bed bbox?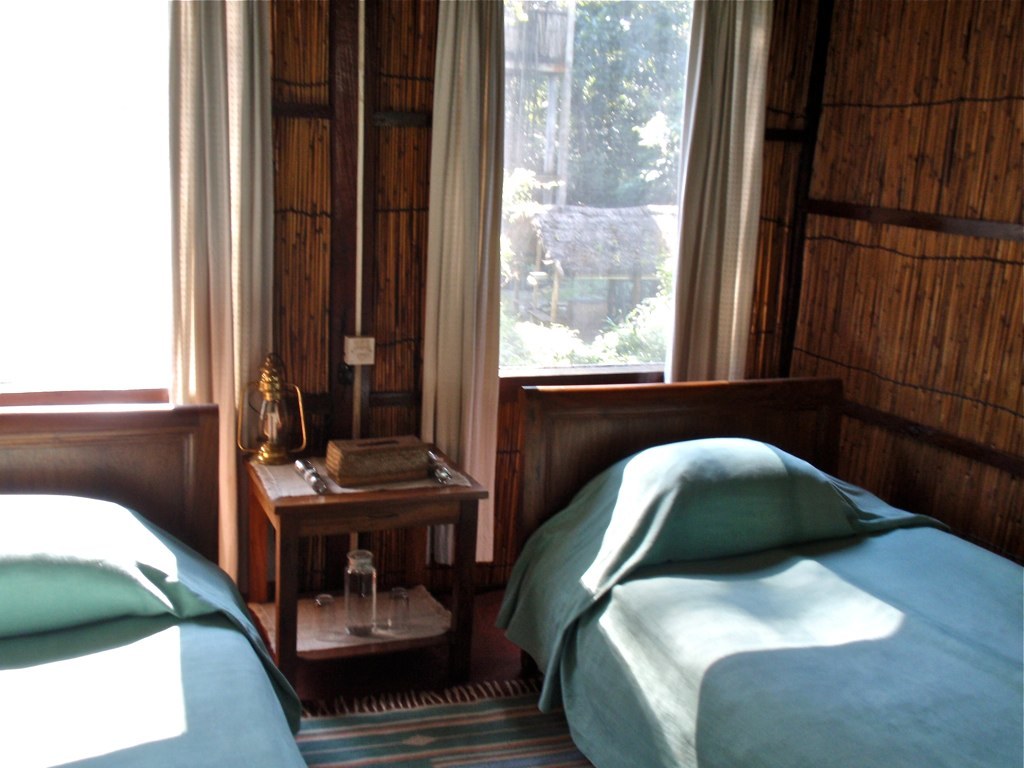
(479,358,1023,767)
